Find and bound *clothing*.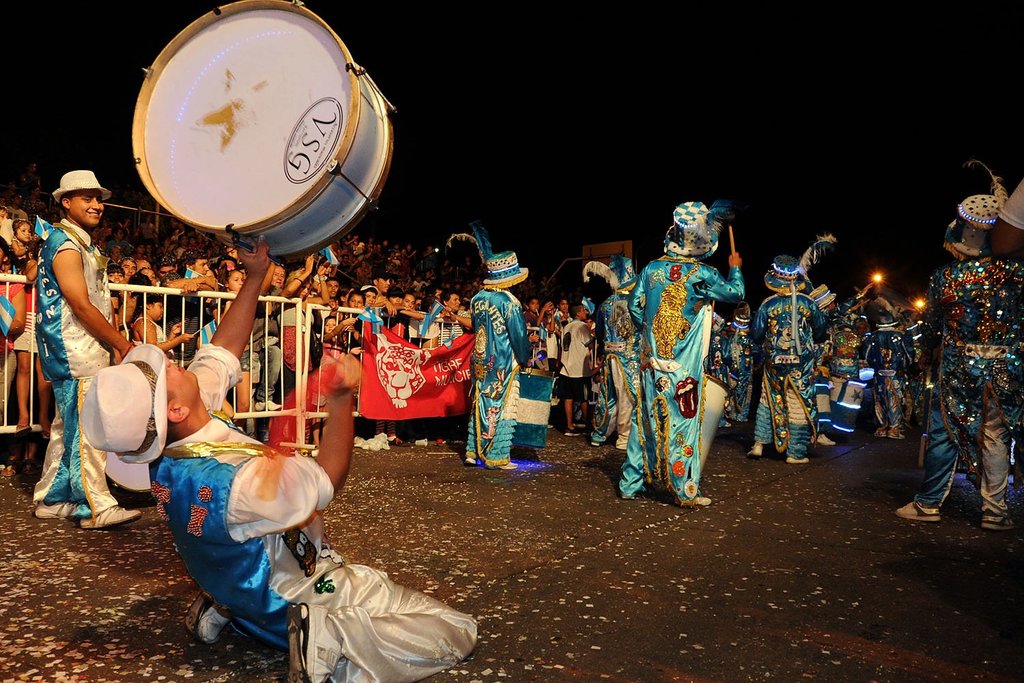
Bound: 147:351:485:682.
